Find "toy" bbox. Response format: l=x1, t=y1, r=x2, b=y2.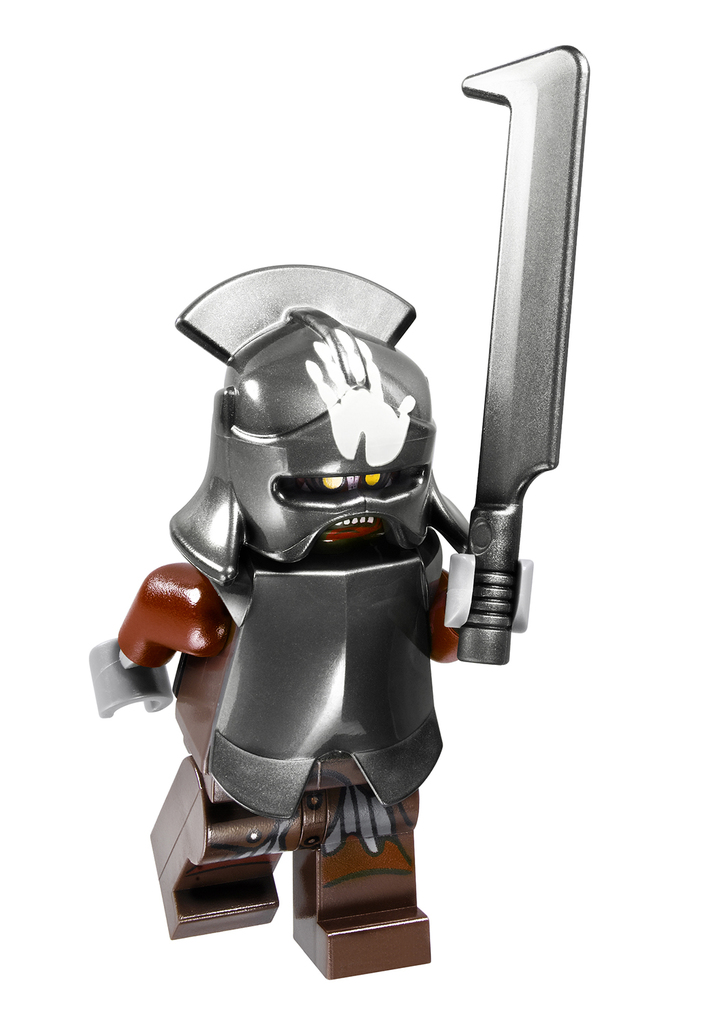
l=109, t=87, r=618, b=925.
